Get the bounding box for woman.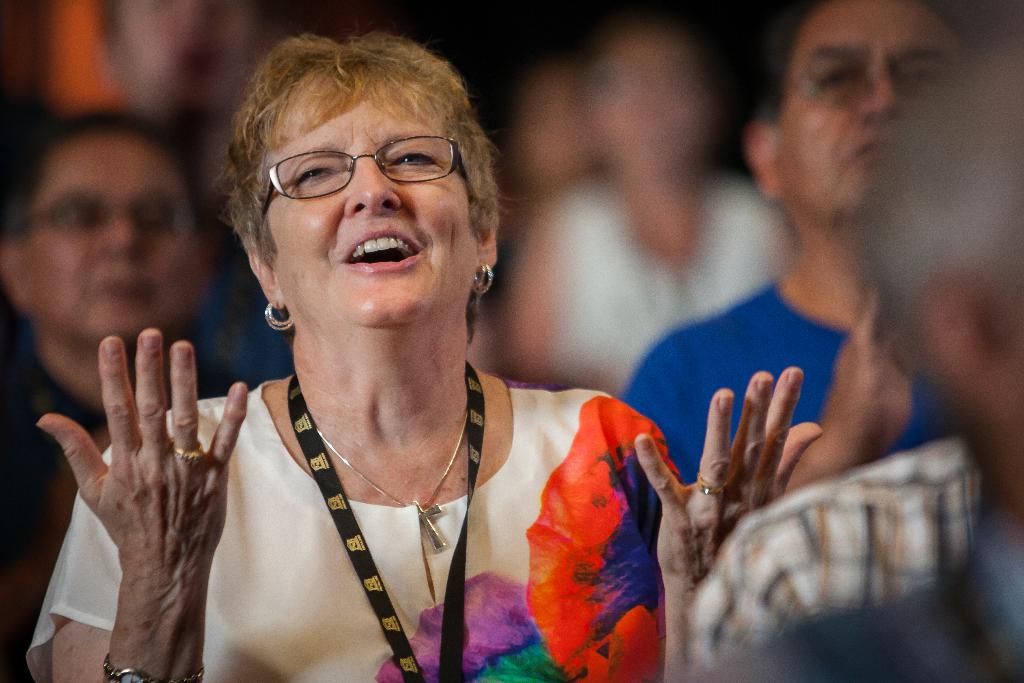
(467, 70, 598, 384).
